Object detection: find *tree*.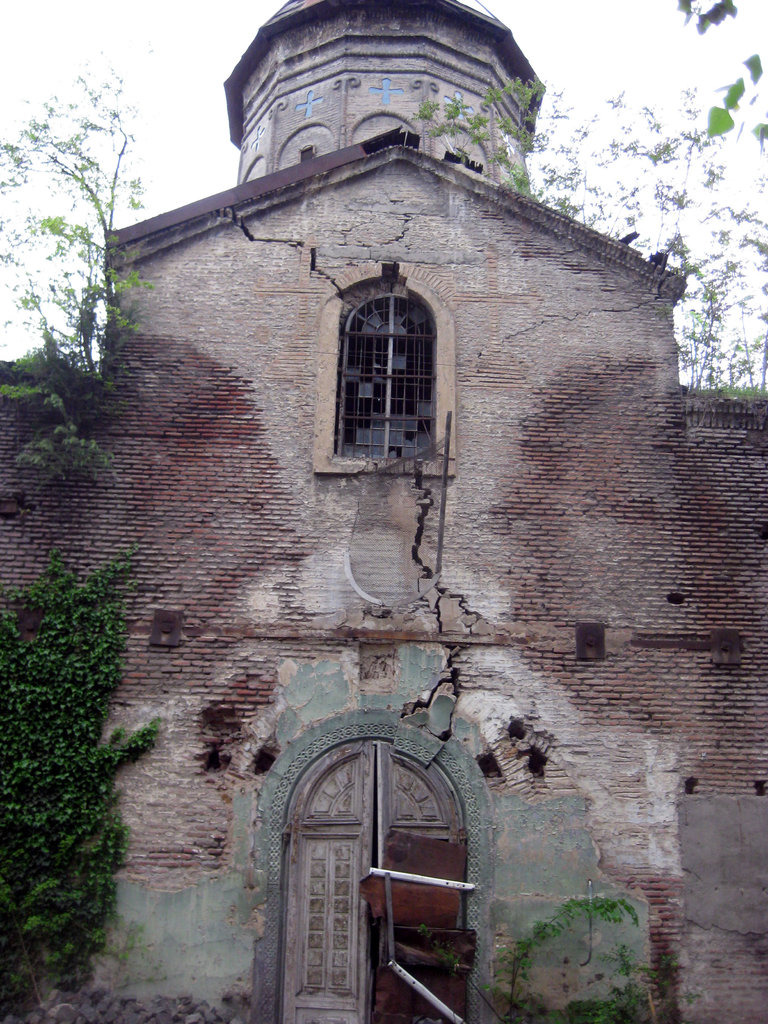
box(0, 554, 168, 984).
